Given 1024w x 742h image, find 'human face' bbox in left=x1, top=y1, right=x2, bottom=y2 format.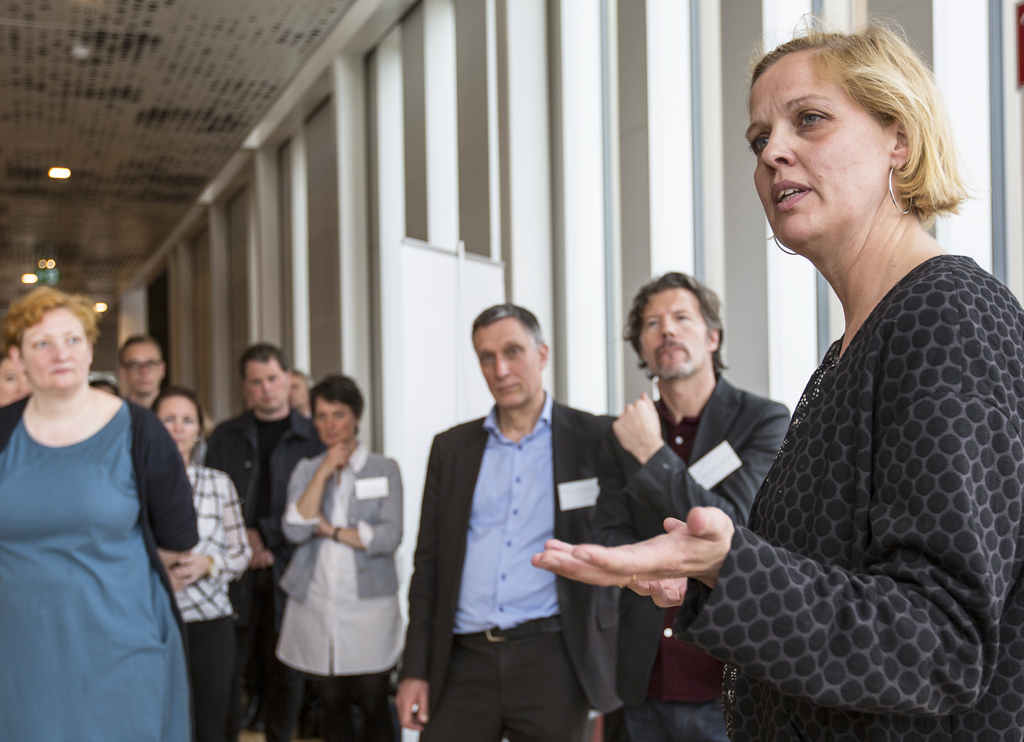
left=290, top=375, right=310, bottom=409.
